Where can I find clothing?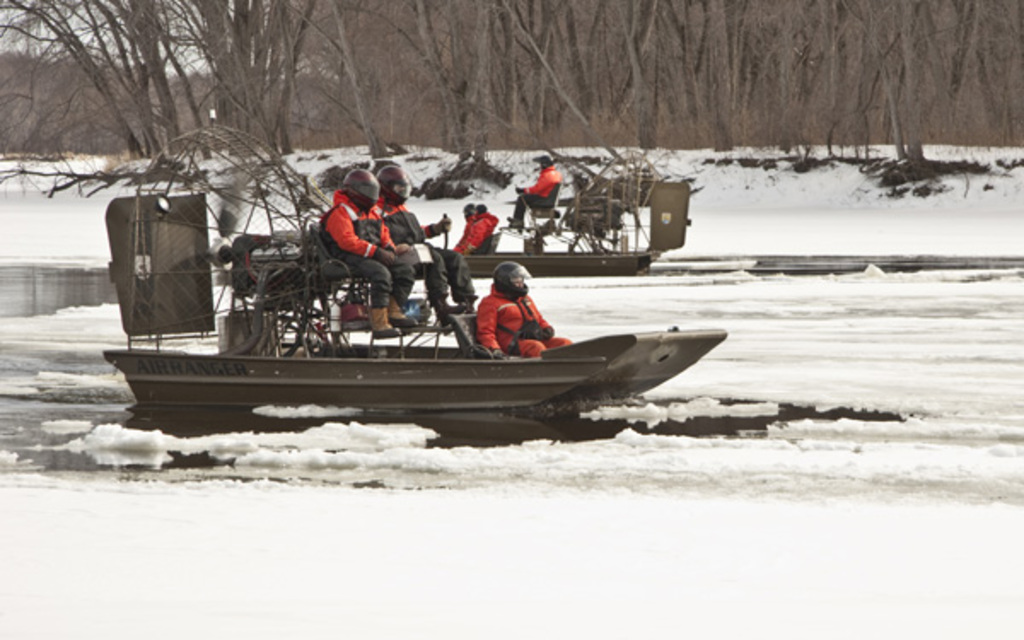
You can find it at (left=454, top=213, right=495, bottom=254).
